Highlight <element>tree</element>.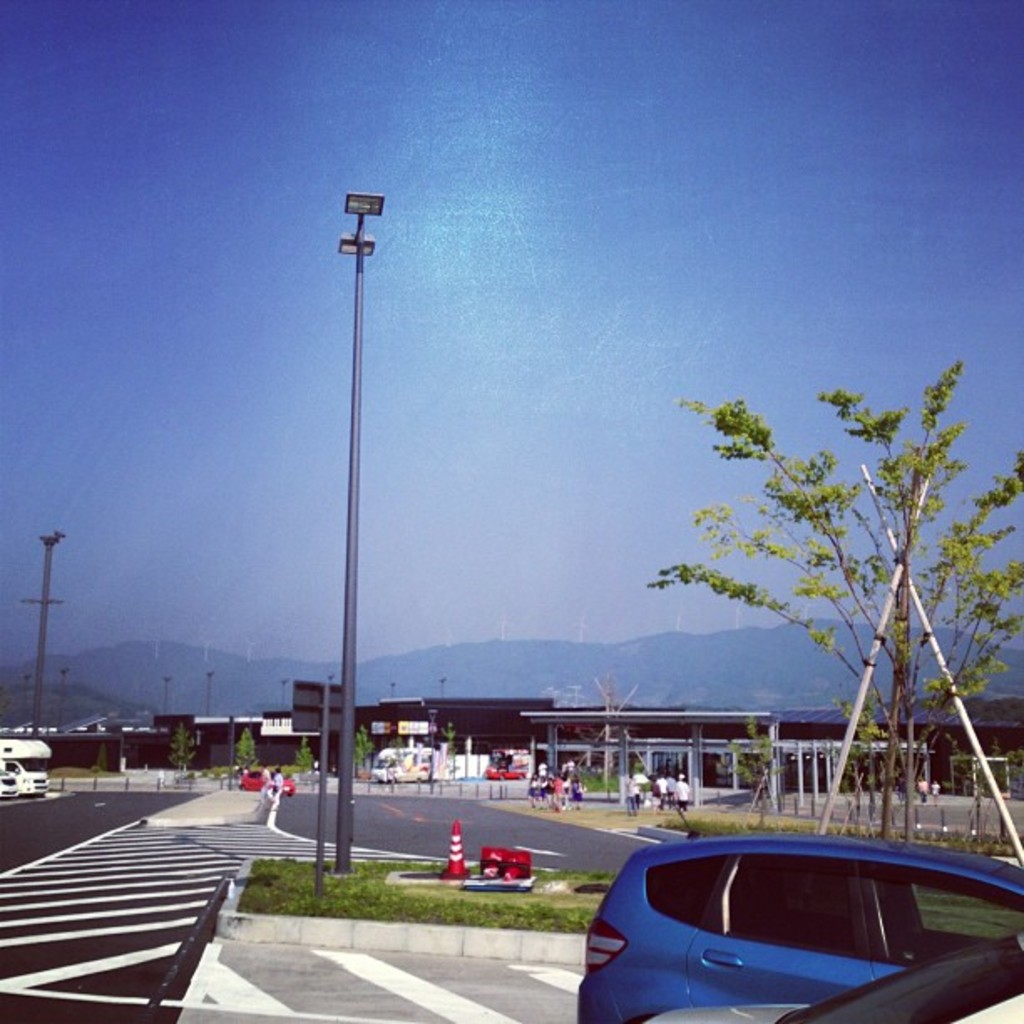
Highlighted region: [left=164, top=721, right=199, bottom=776].
